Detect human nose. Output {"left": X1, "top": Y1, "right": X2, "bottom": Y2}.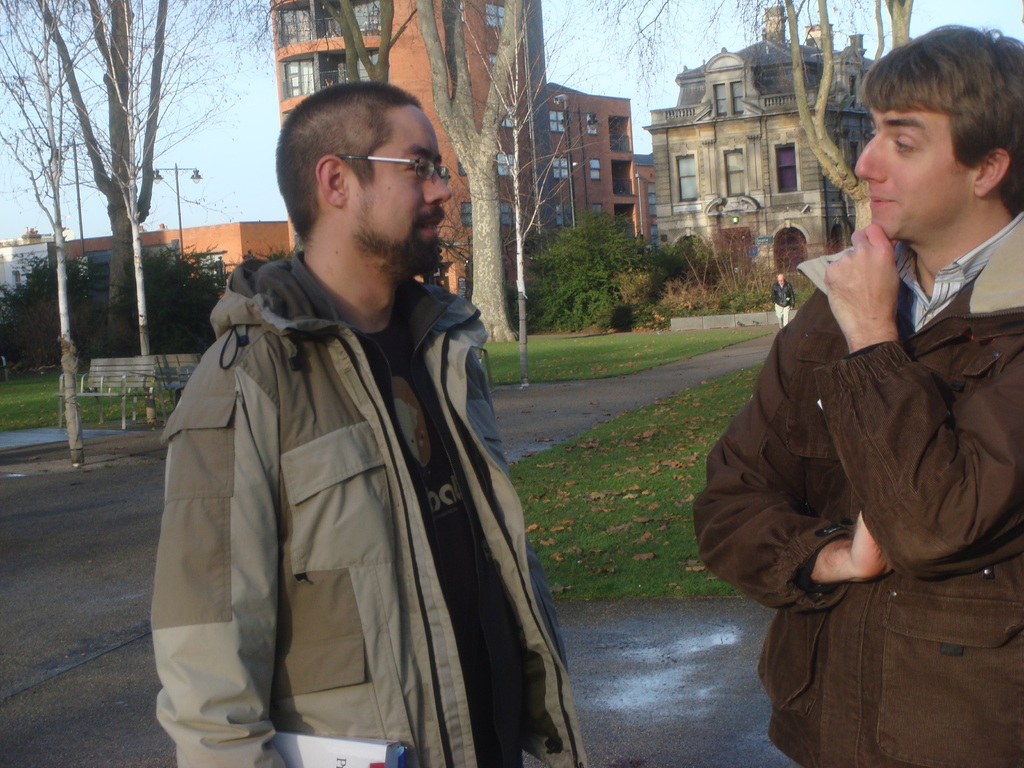
{"left": 426, "top": 171, "right": 452, "bottom": 203}.
